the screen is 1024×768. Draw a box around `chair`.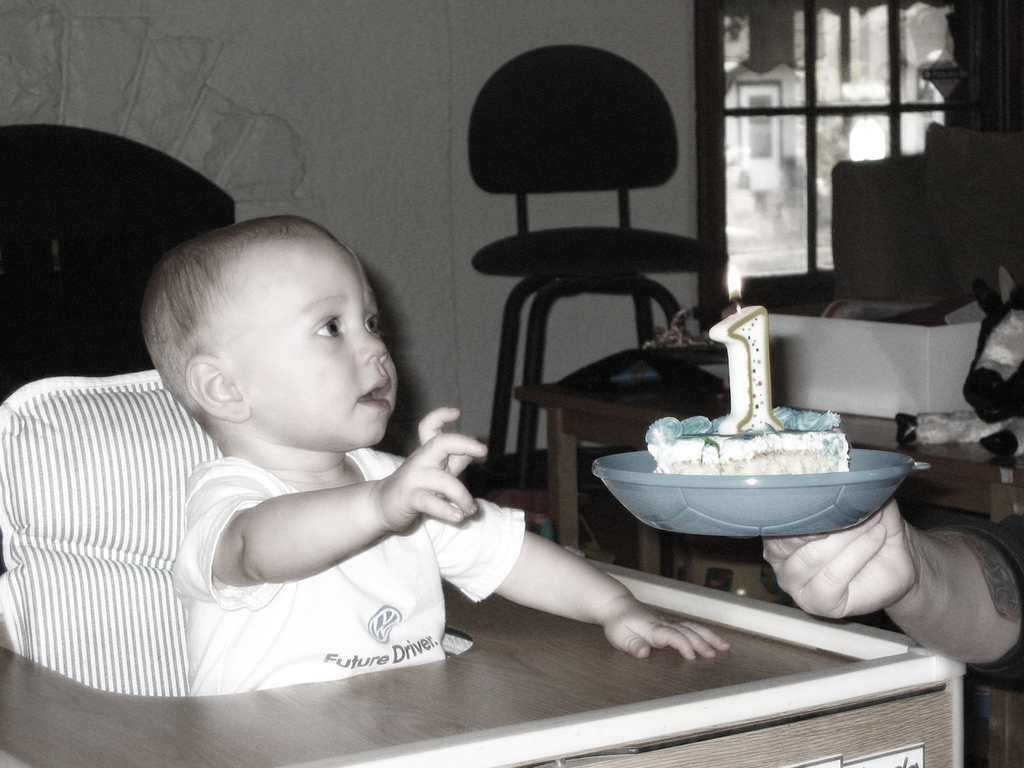
detection(433, 81, 721, 422).
